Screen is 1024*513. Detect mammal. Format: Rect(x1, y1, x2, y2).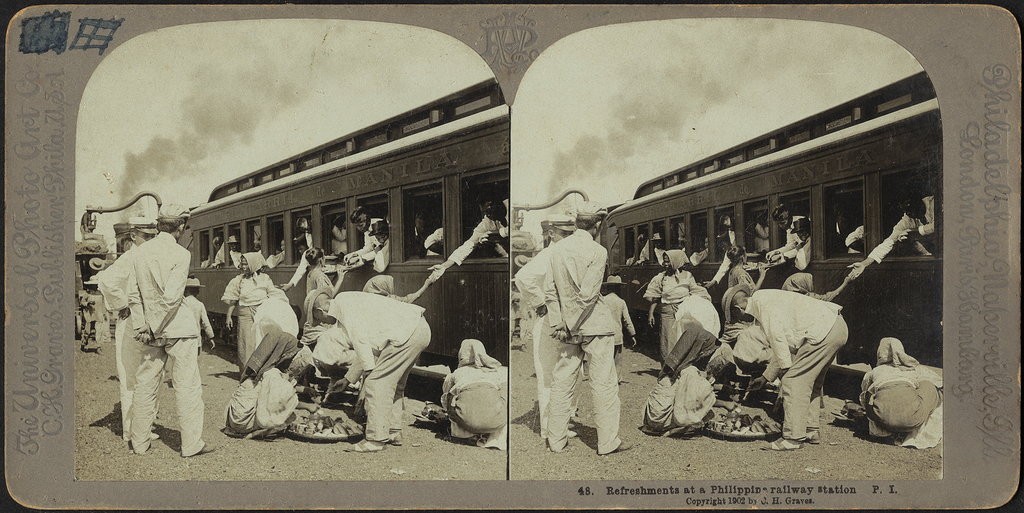
Rect(710, 339, 740, 400).
